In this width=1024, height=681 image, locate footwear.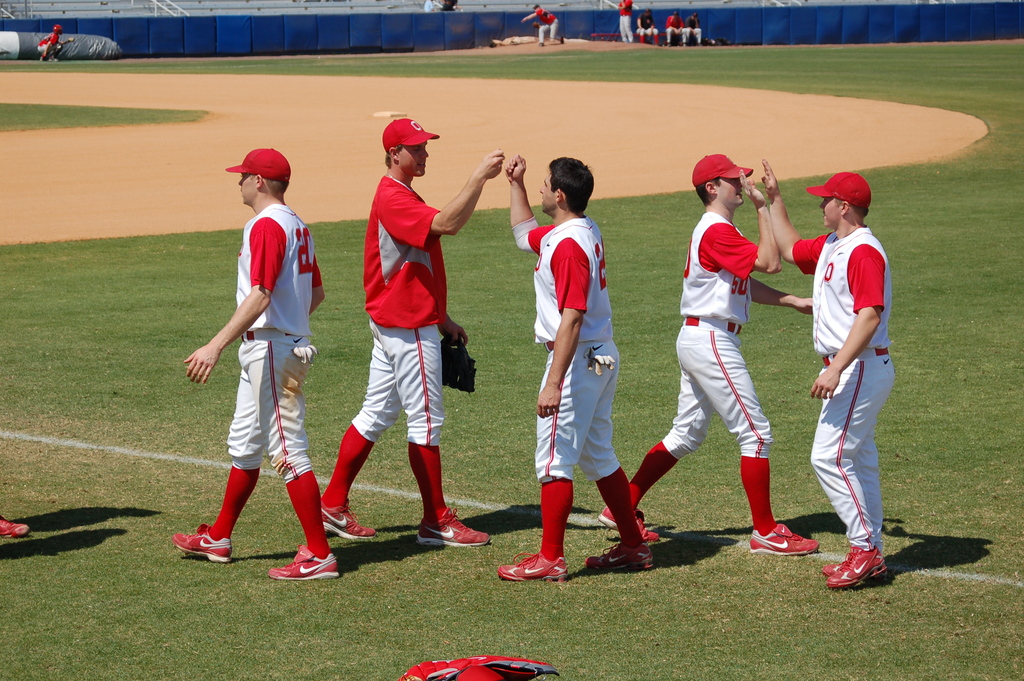
Bounding box: (x1=321, y1=510, x2=380, y2=541).
